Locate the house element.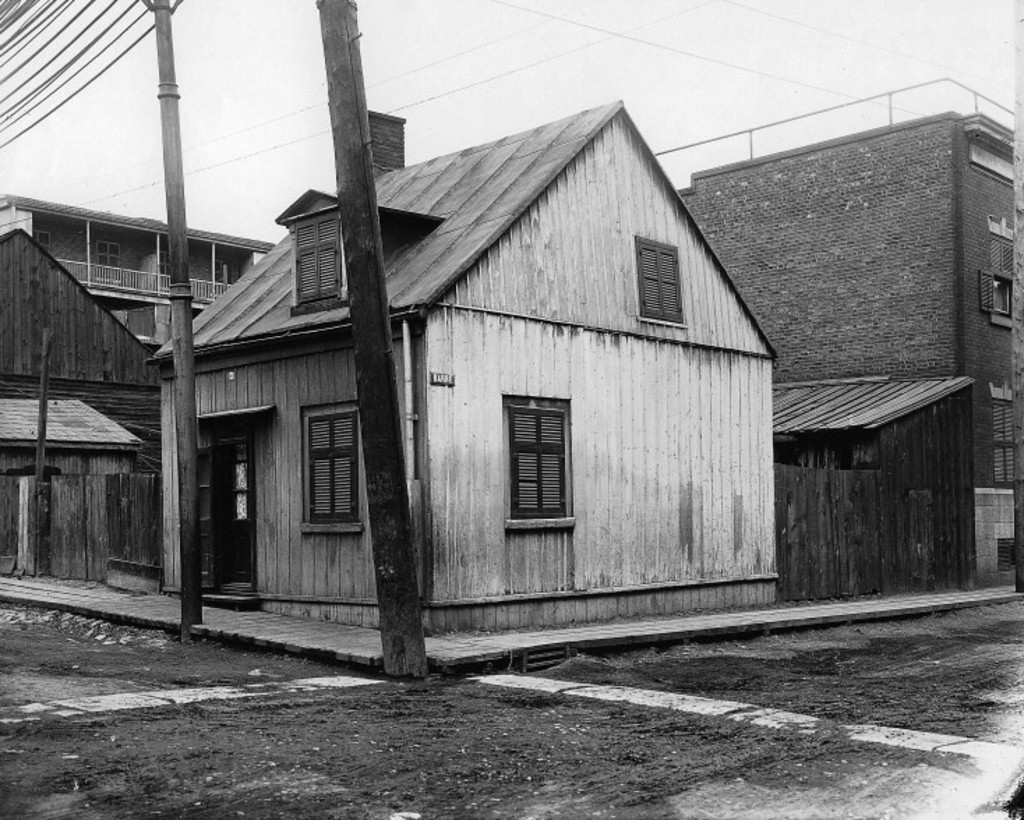
Element bbox: [left=674, top=78, right=1023, bottom=584].
